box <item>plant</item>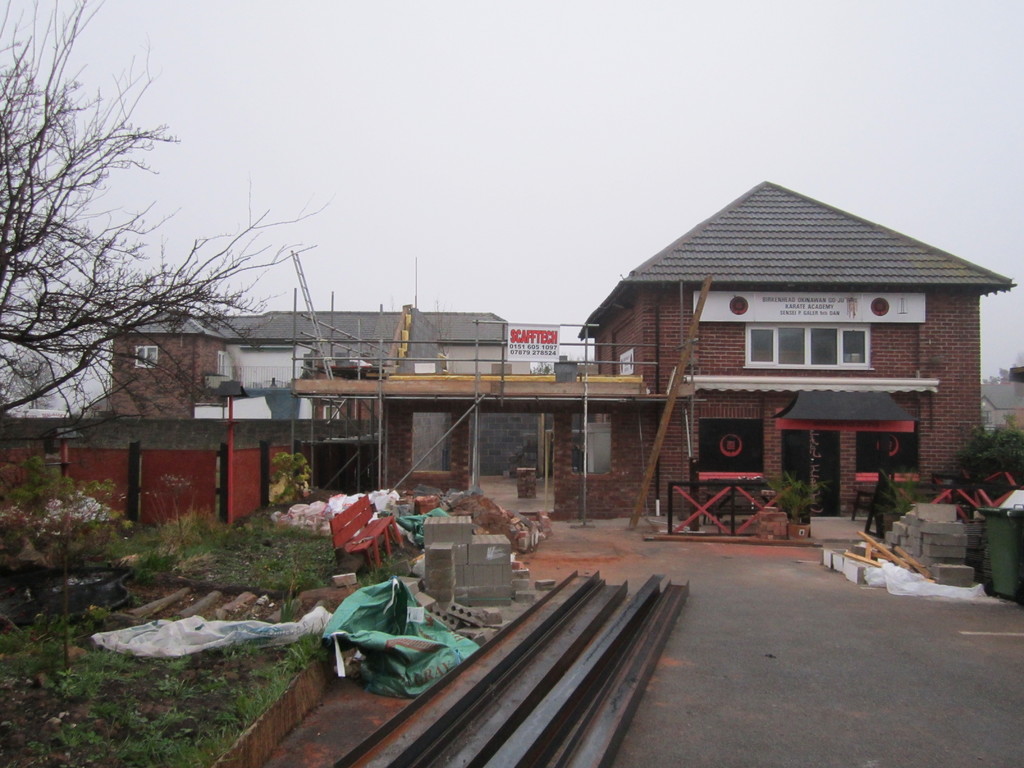
locate(873, 467, 928, 523)
